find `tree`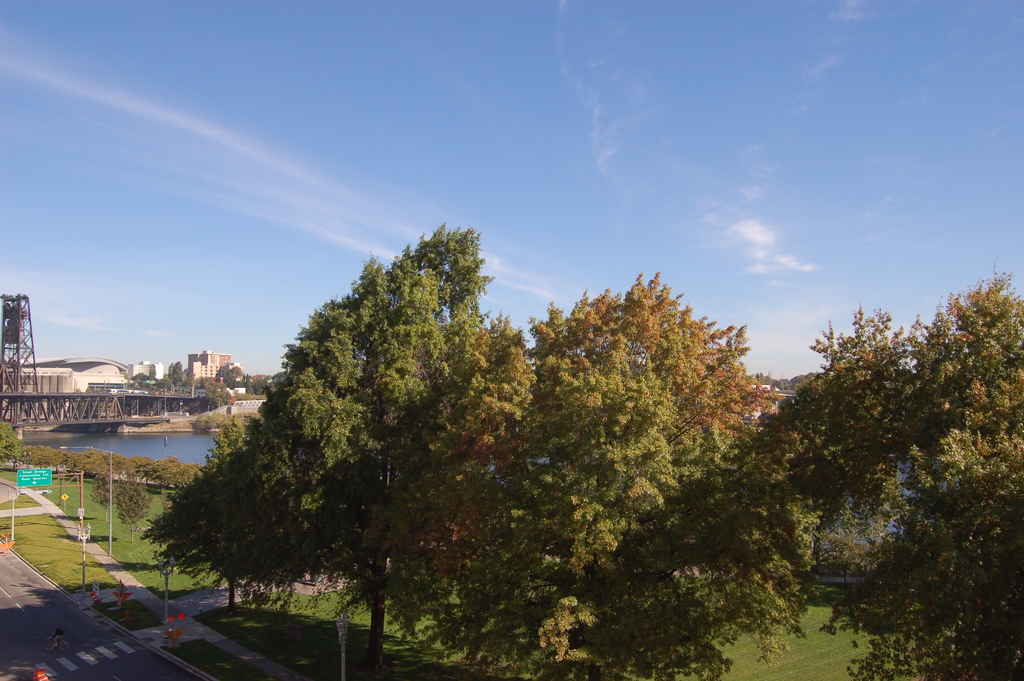
<box>571,320,924,680</box>
